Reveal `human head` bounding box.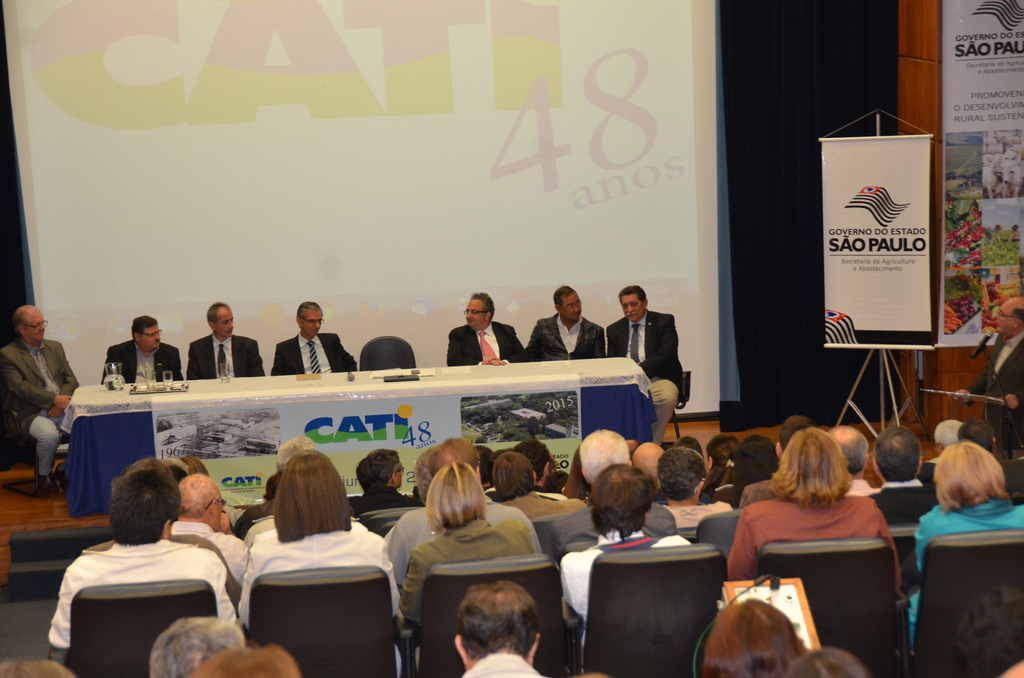
Revealed: 593/464/653/530.
